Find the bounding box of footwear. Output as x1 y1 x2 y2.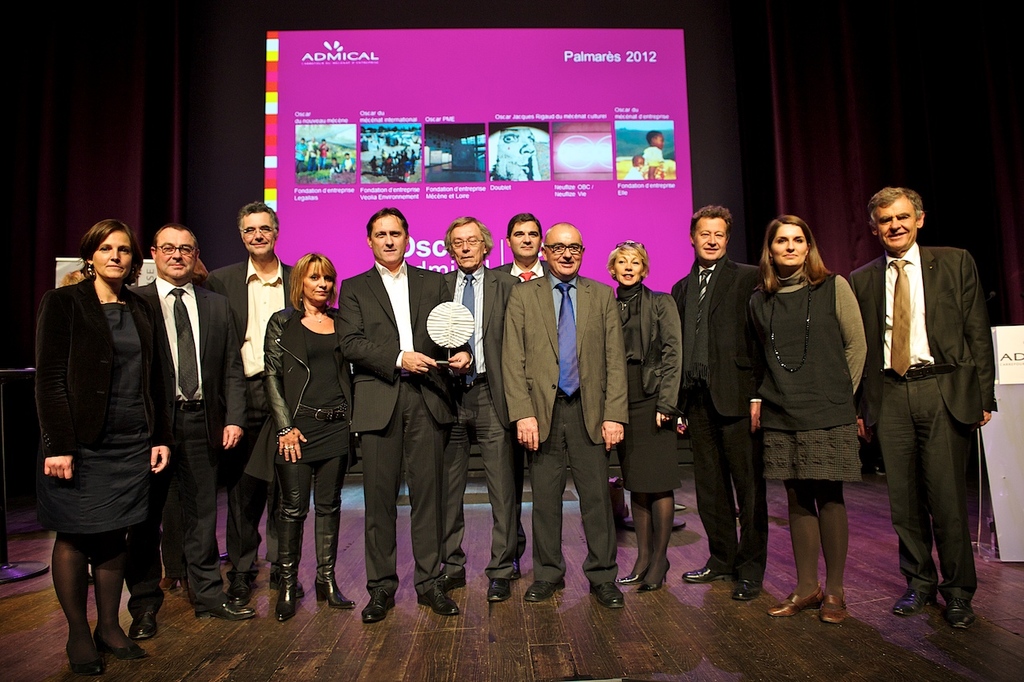
268 570 305 598.
